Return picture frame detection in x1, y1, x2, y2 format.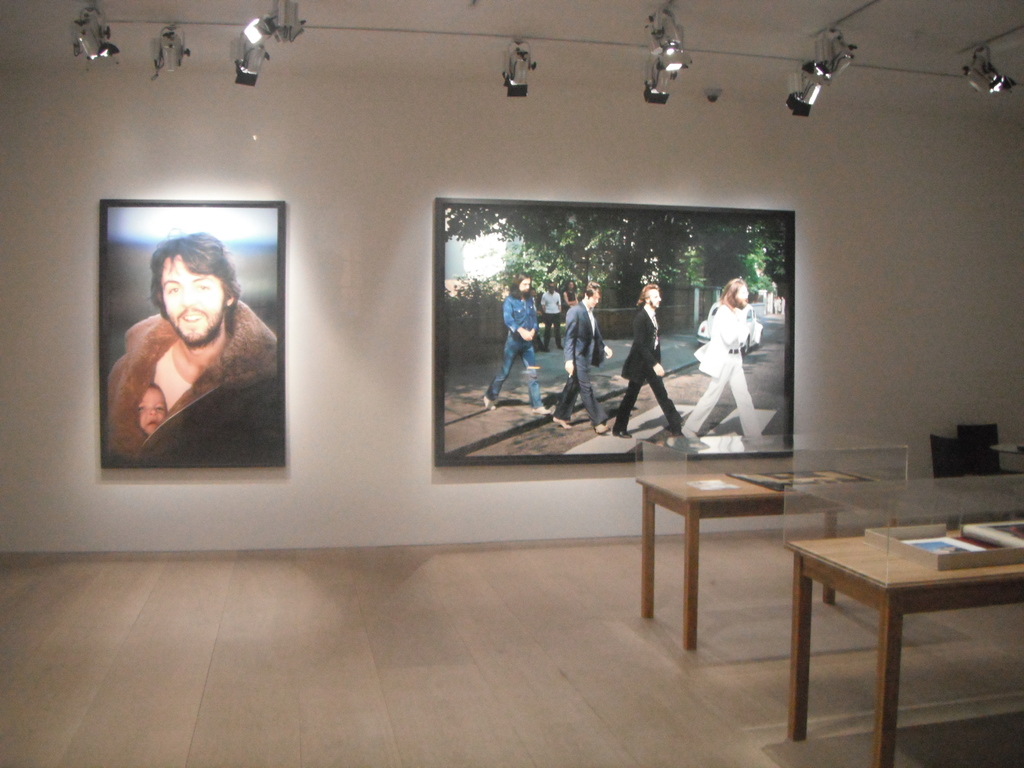
435, 196, 798, 466.
